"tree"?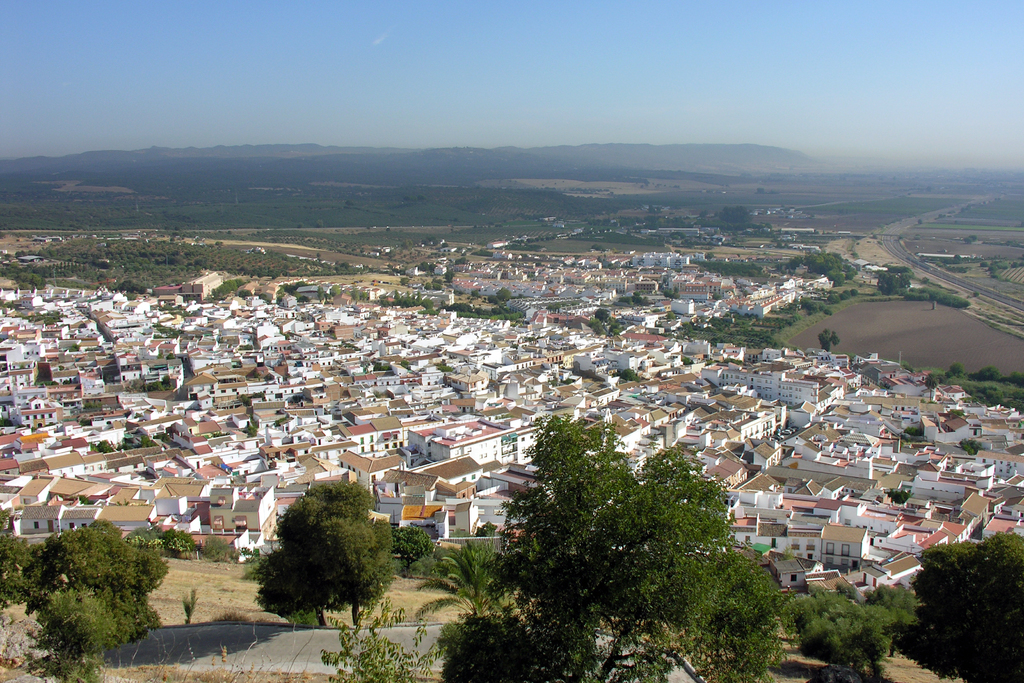
left=413, top=529, right=504, bottom=654
